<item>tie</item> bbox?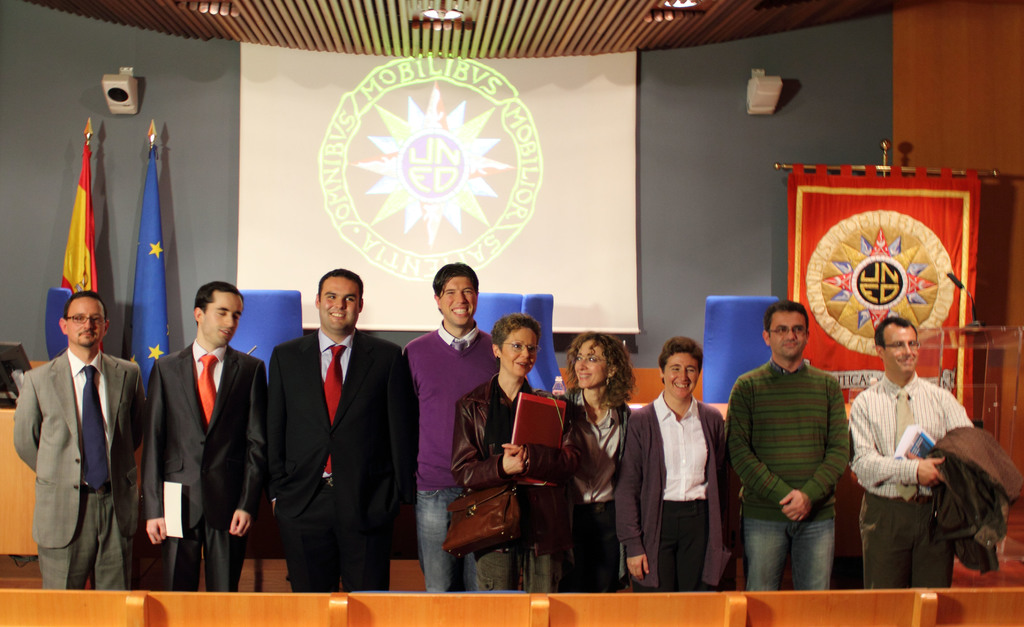
<bbox>199, 355, 216, 418</bbox>
